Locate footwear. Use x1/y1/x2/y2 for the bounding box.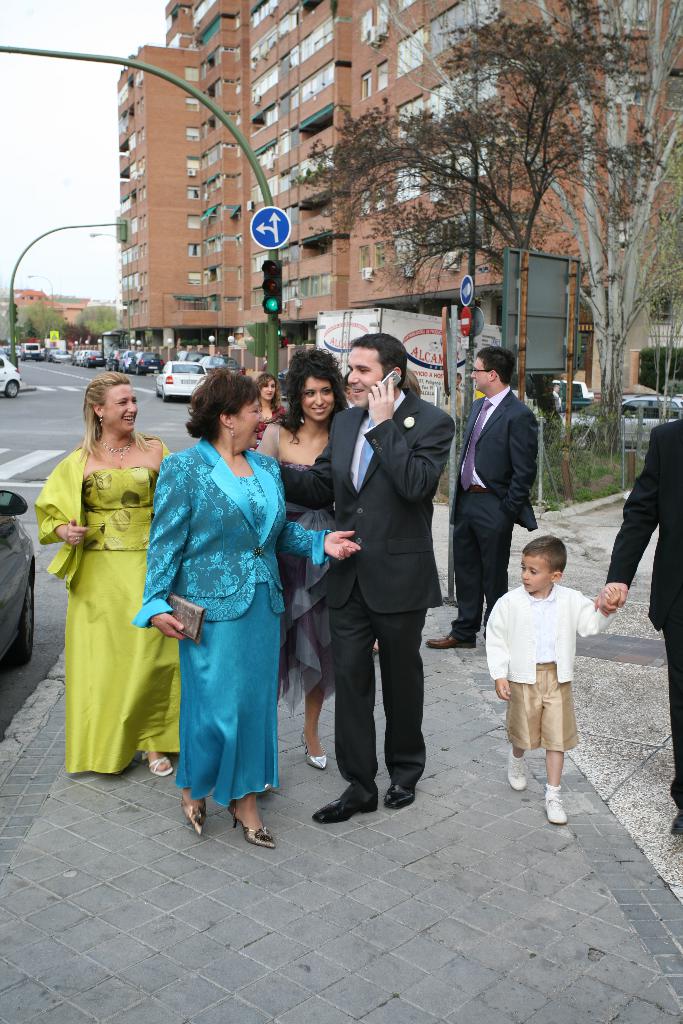
424/634/481/648.
